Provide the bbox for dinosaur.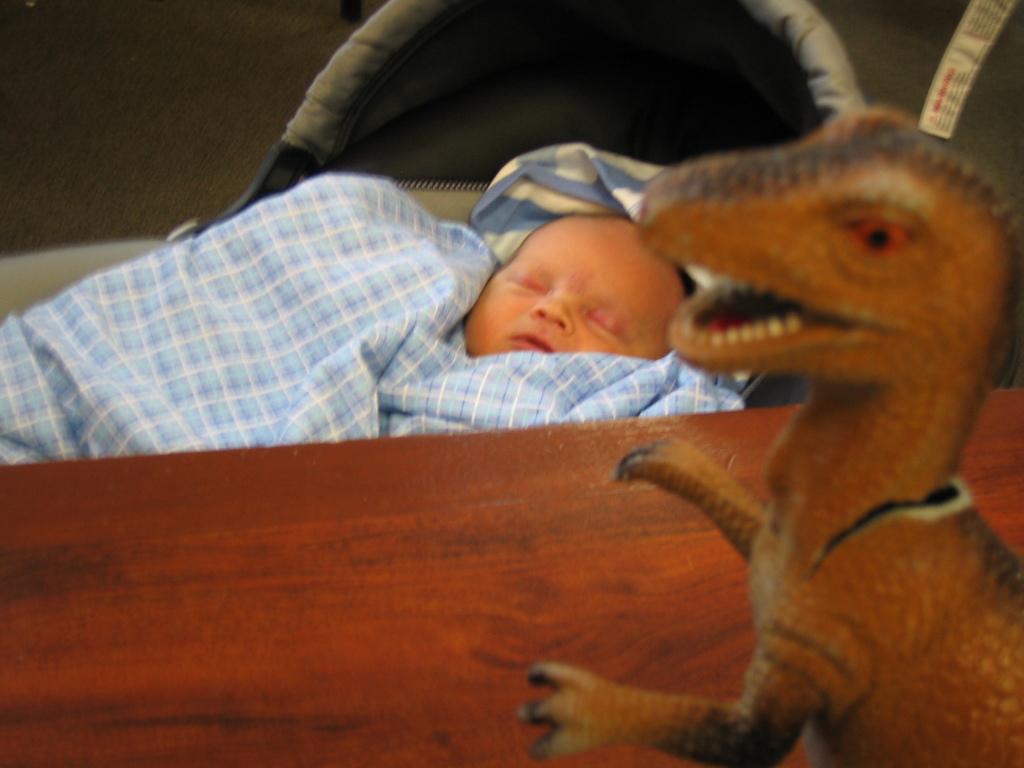
523/111/1023/767.
